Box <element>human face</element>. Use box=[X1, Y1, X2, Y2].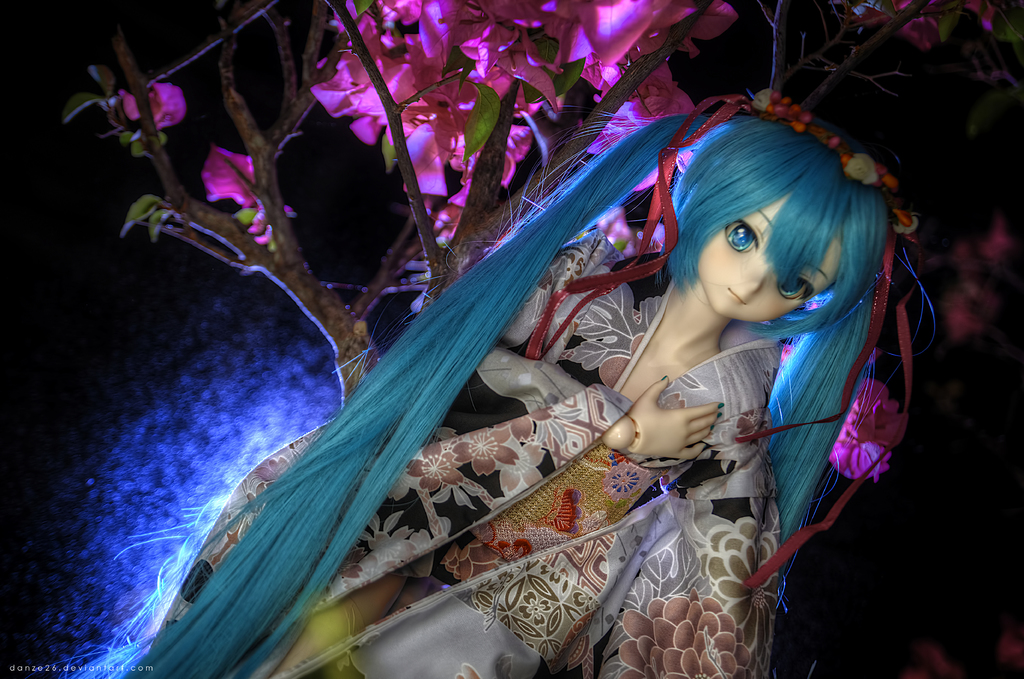
box=[700, 197, 842, 318].
